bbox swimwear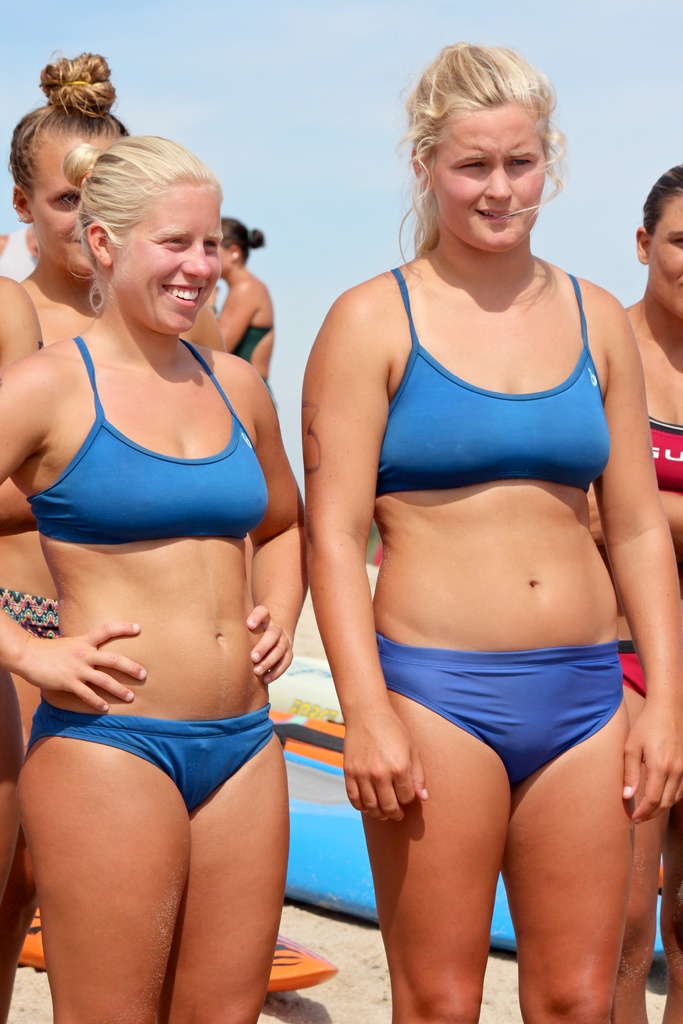
{"x1": 652, "y1": 416, "x2": 682, "y2": 500}
